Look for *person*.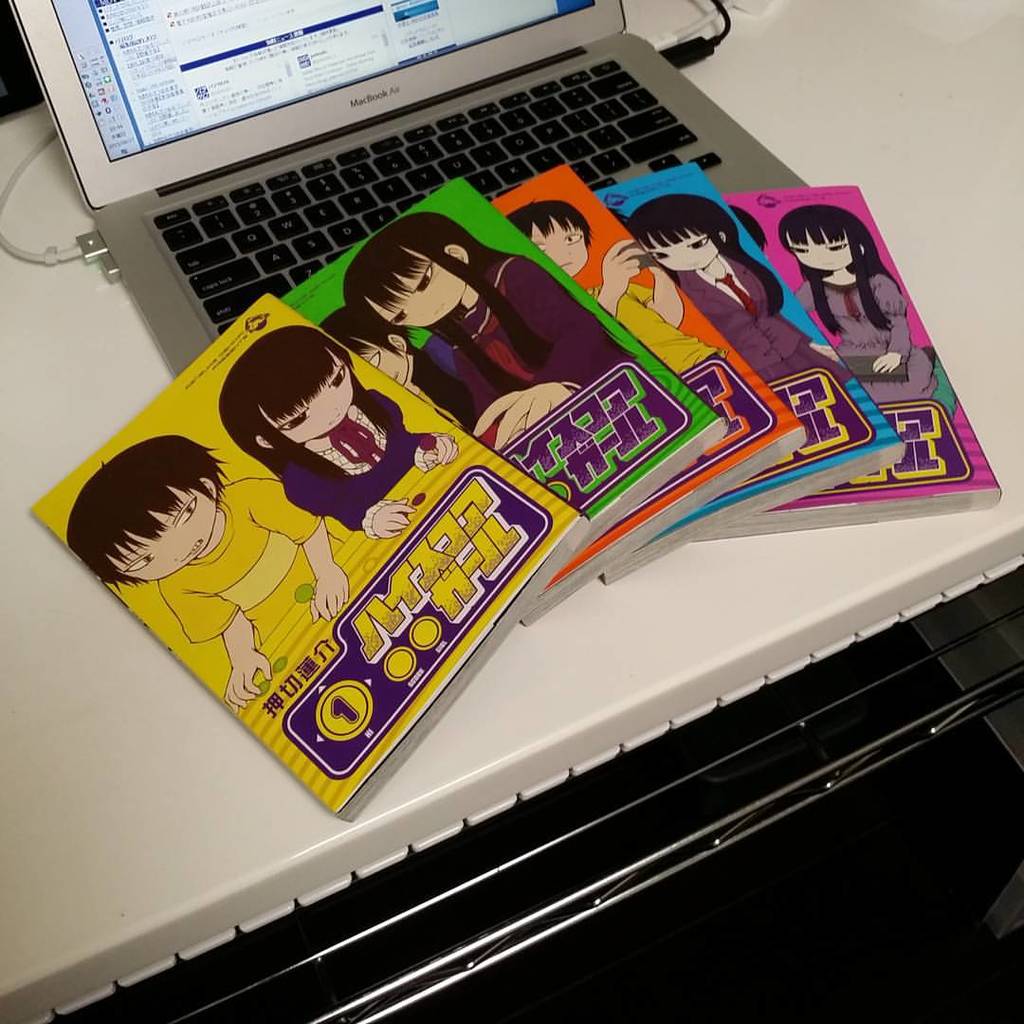
Found: crop(61, 437, 357, 715).
